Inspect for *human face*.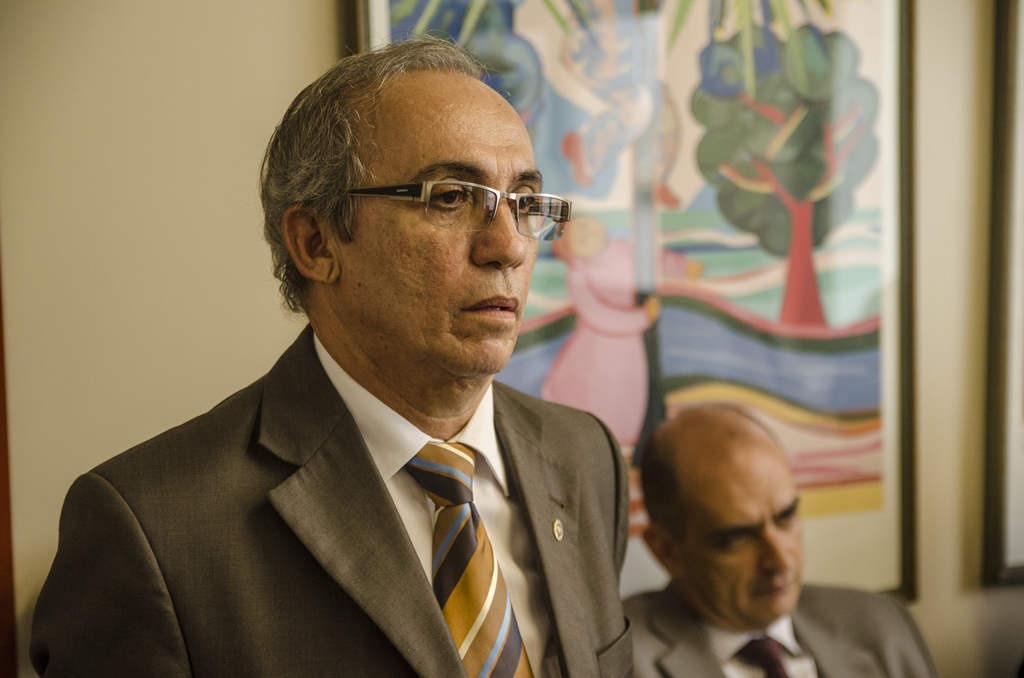
Inspection: [671, 442, 804, 626].
